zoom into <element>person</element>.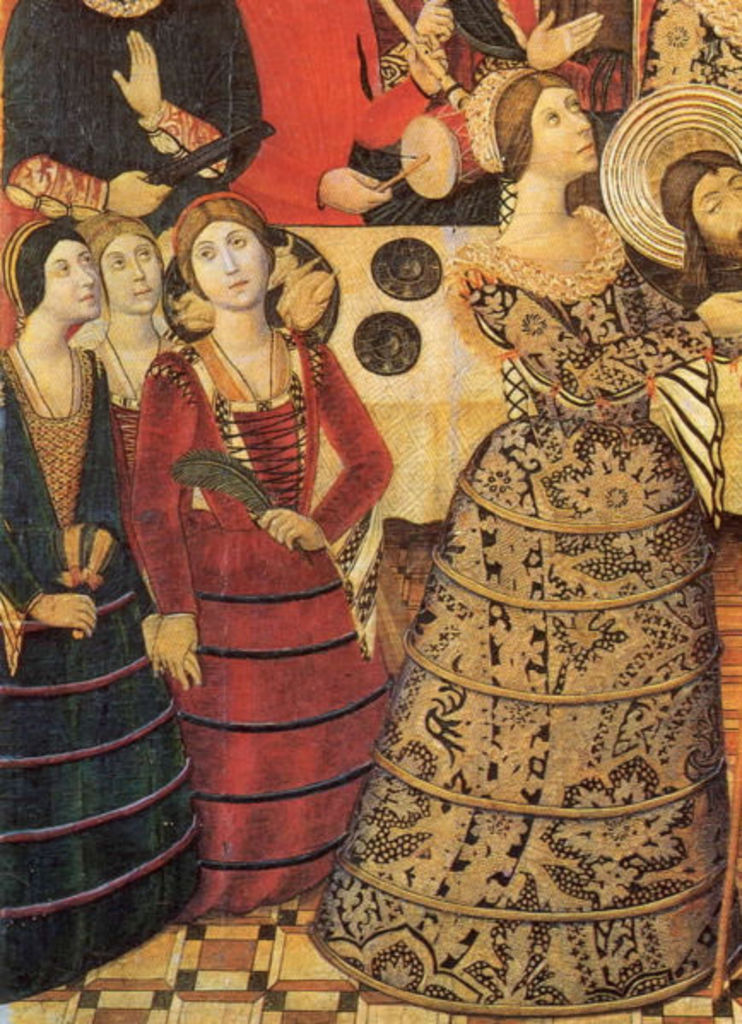
Zoom target: <bbox>118, 99, 392, 928</bbox>.
